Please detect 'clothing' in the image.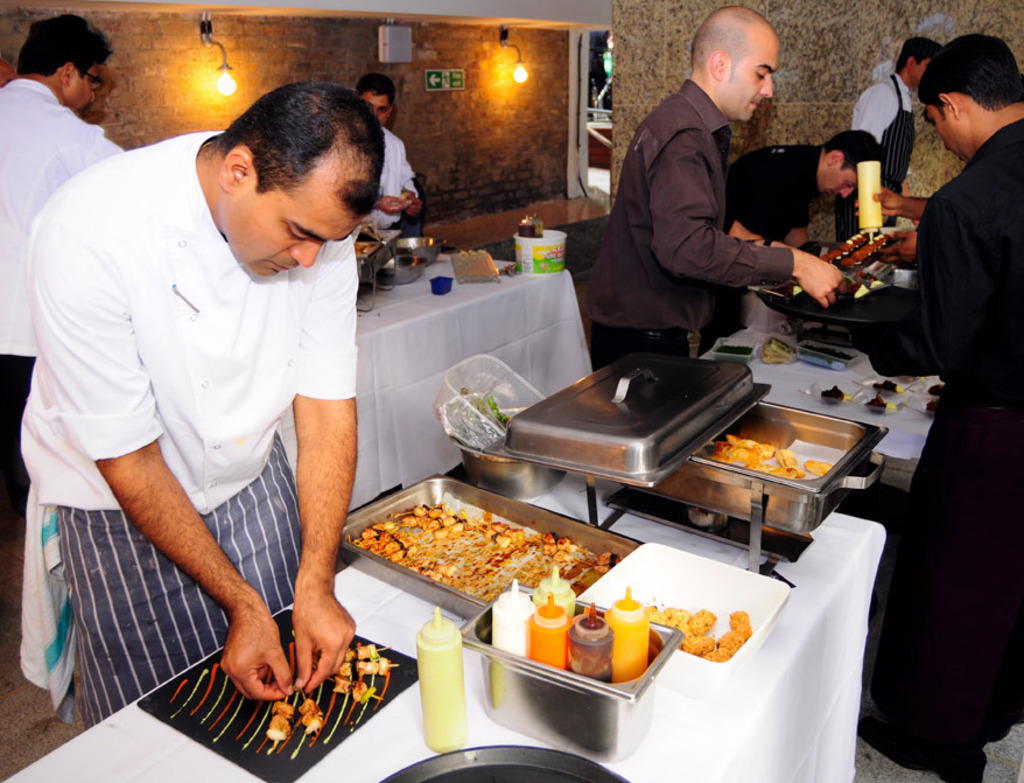
[x1=724, y1=141, x2=826, y2=237].
